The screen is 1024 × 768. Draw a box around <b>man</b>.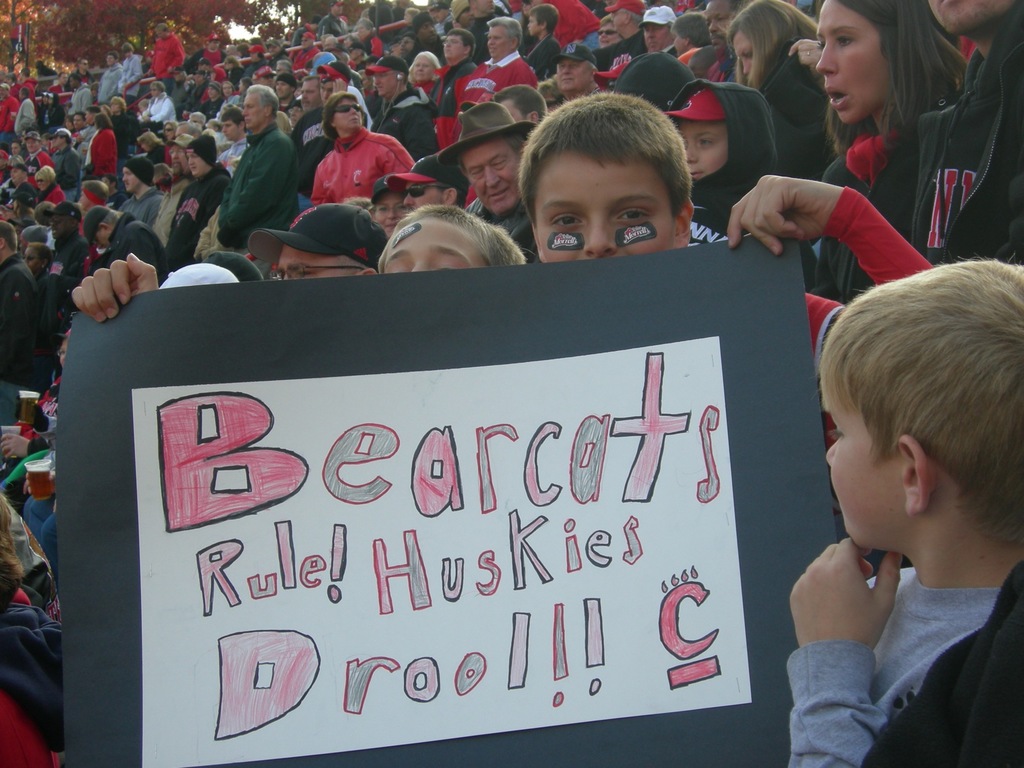
box(205, 86, 302, 254).
